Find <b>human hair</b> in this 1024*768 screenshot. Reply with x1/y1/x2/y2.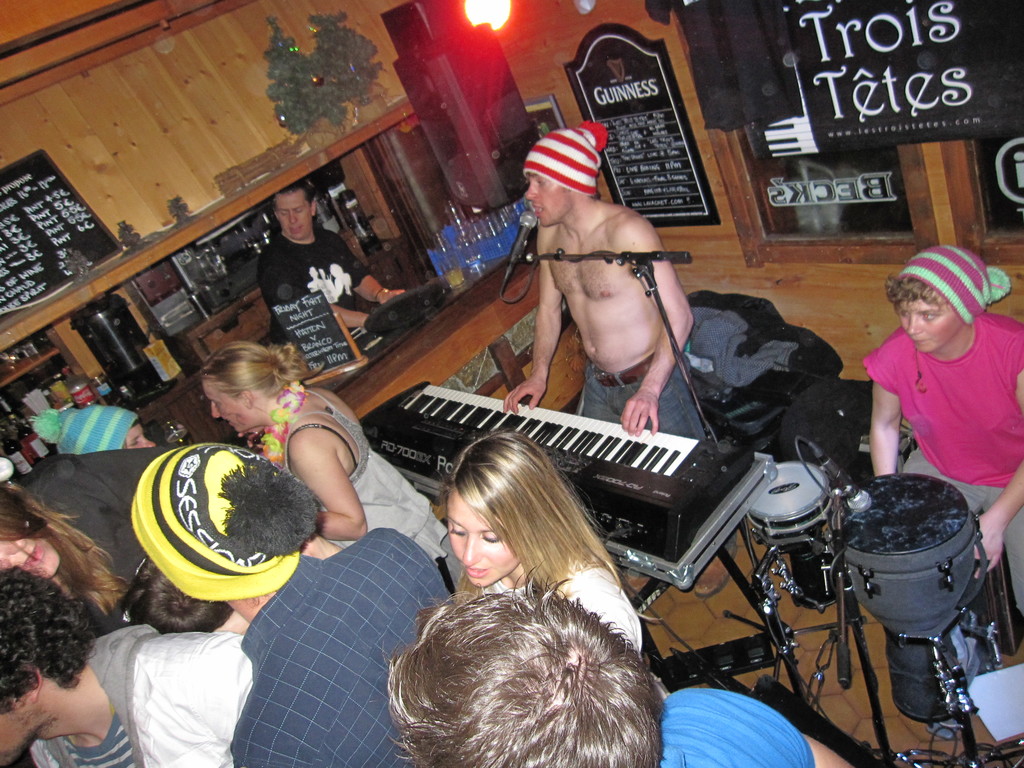
0/559/99/717.
